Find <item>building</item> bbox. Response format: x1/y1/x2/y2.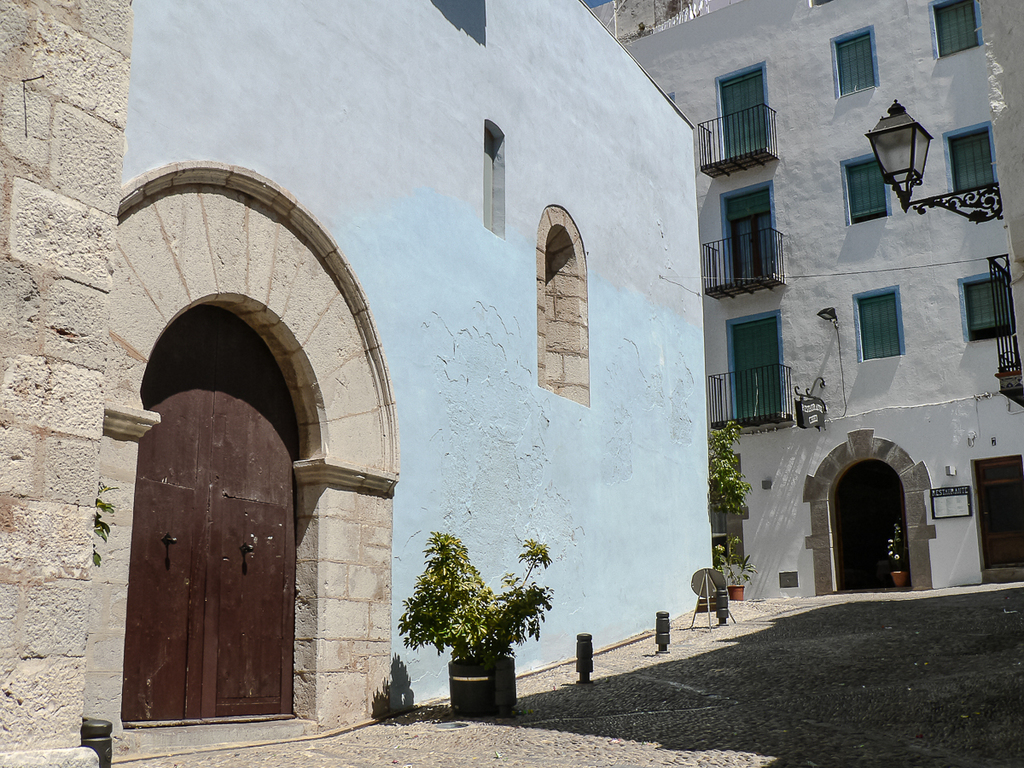
612/0/1023/603.
